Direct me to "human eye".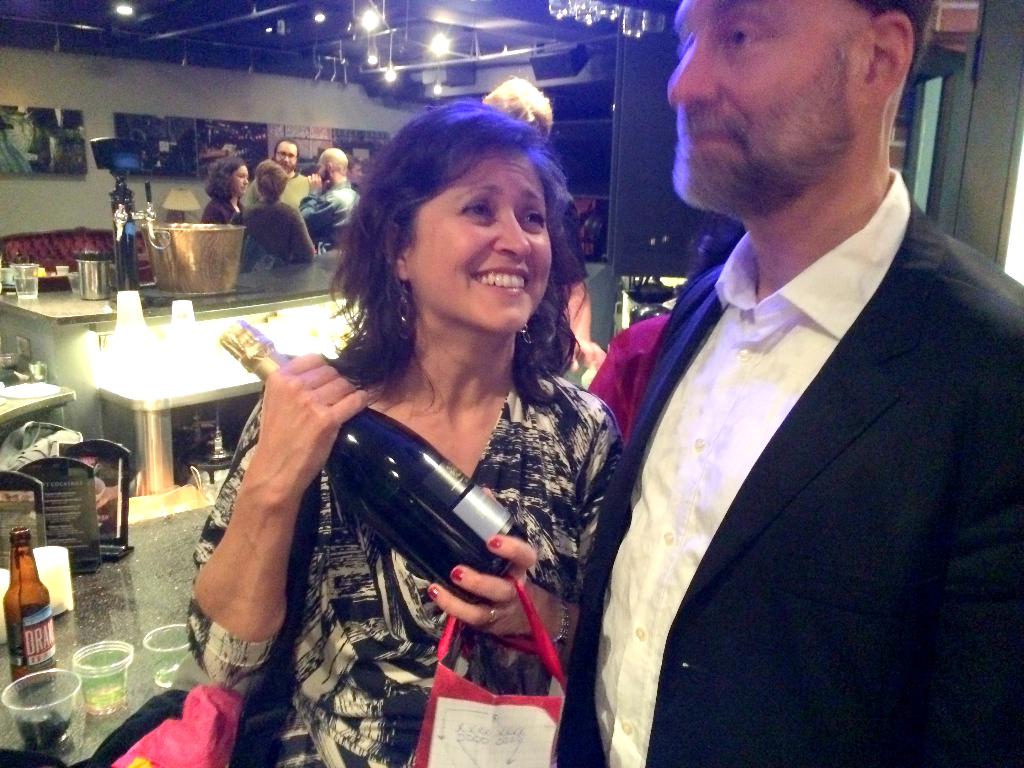
Direction: crop(521, 208, 547, 233).
